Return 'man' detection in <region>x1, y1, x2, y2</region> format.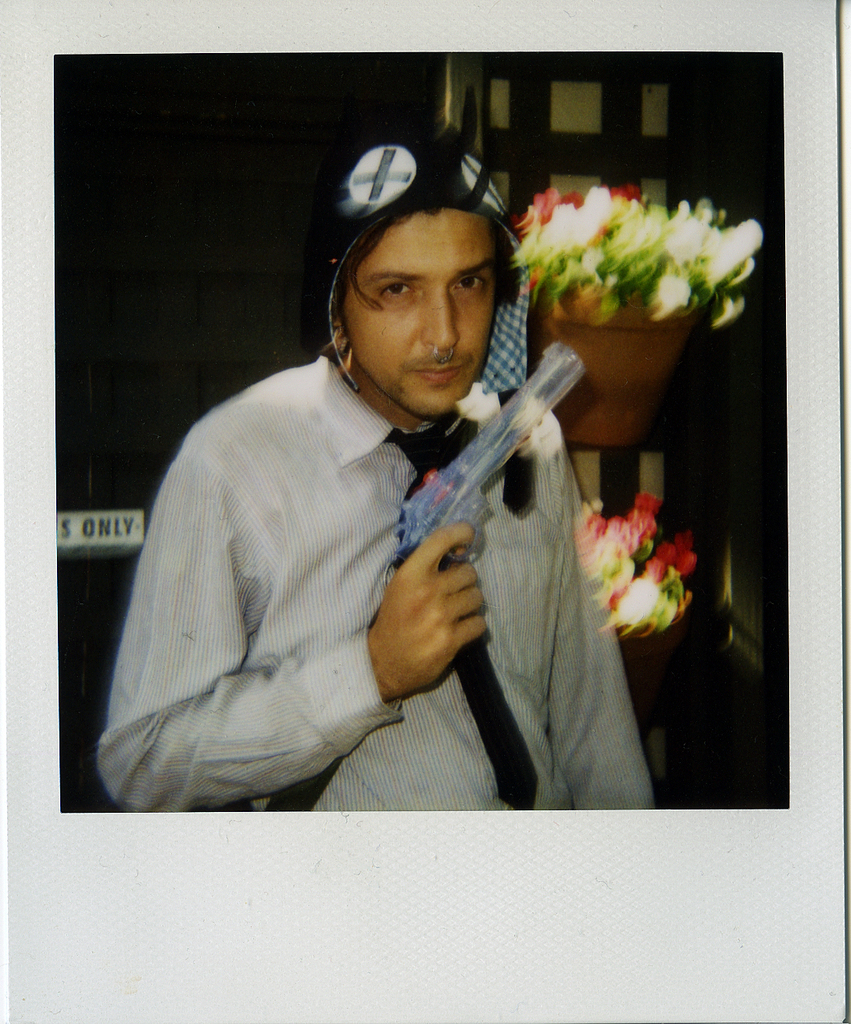
<region>97, 130, 661, 809</region>.
